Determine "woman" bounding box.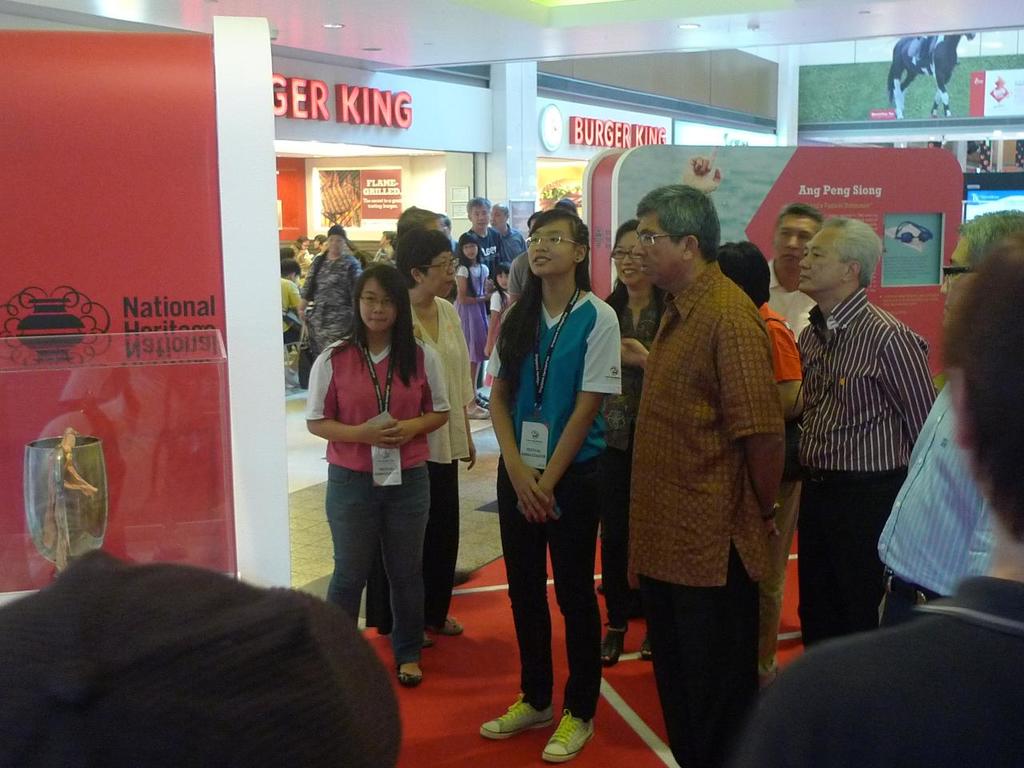
Determined: crop(302, 224, 362, 364).
